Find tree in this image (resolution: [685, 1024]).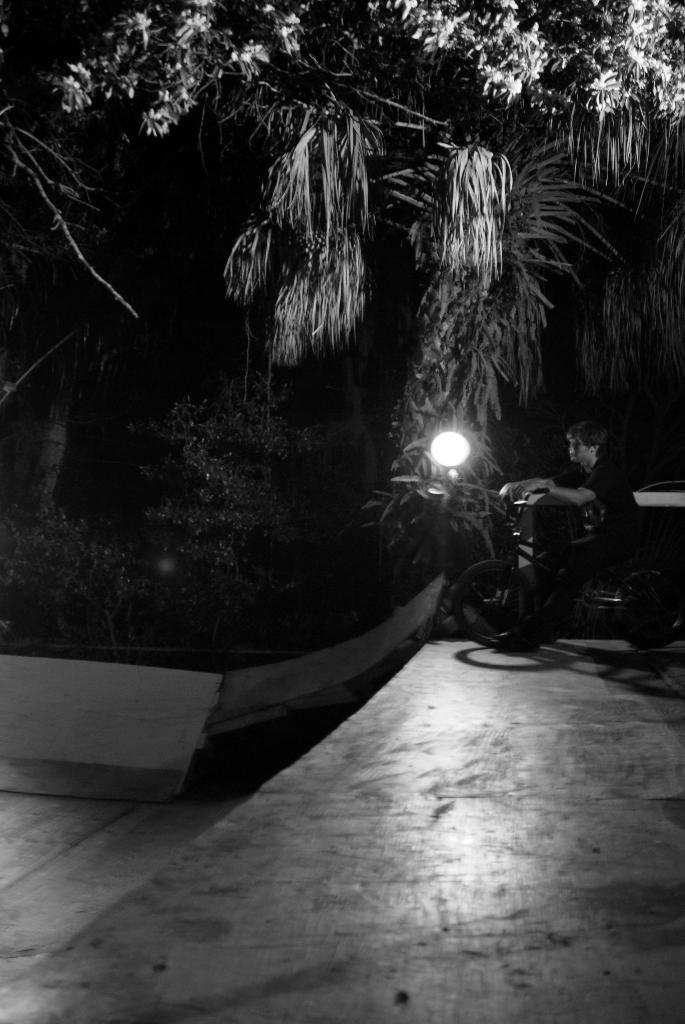
{"left": 9, "top": 31, "right": 670, "bottom": 704}.
